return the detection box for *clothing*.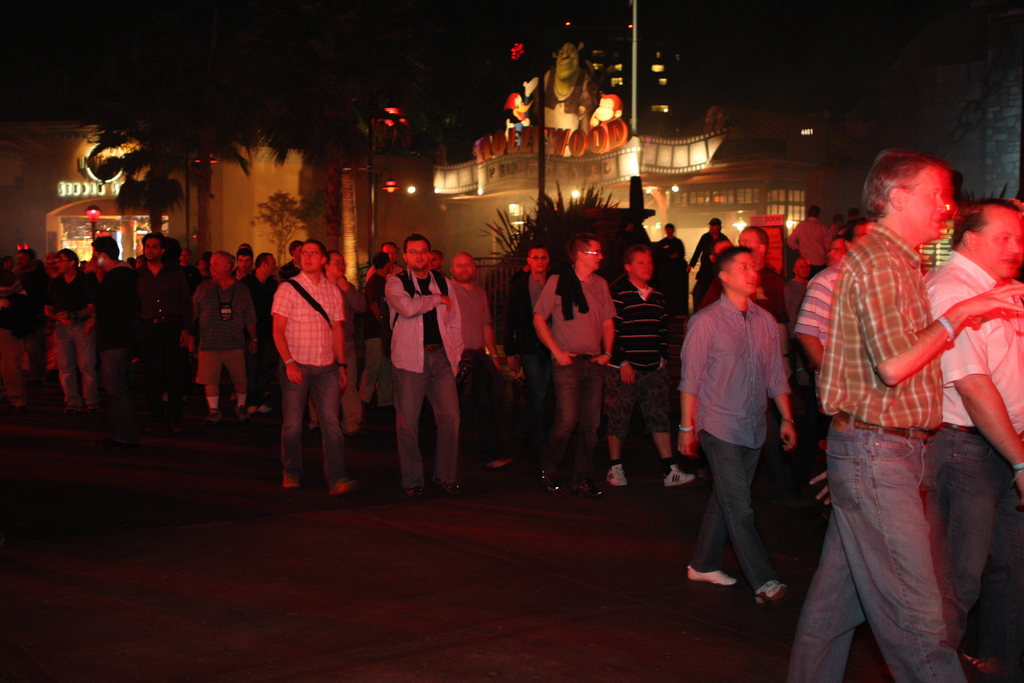
BBox(509, 261, 548, 453).
